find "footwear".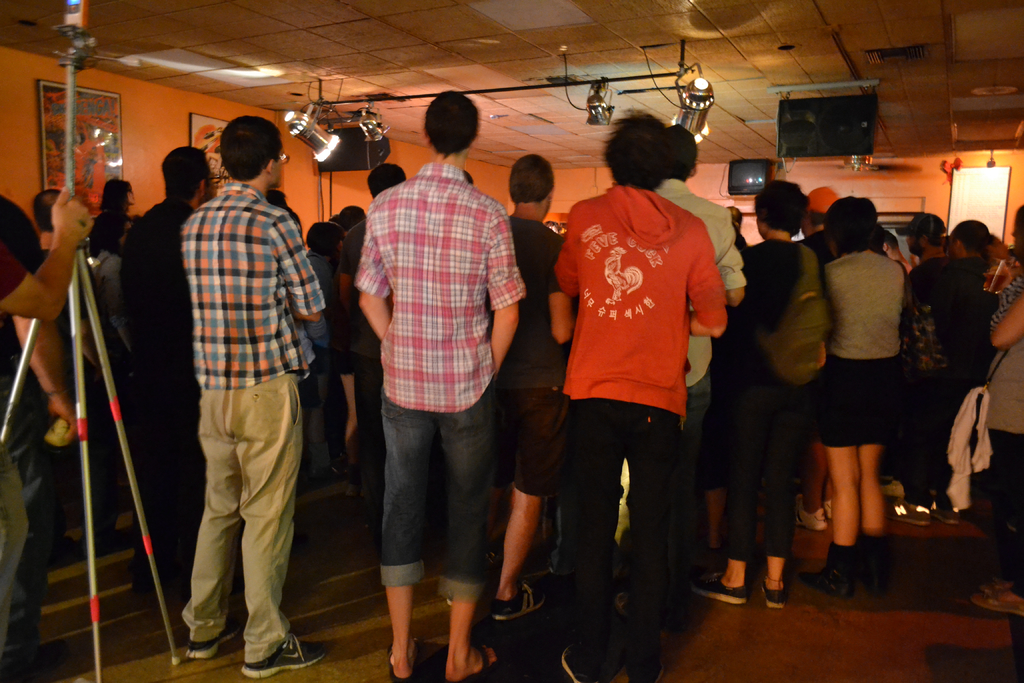
[687,572,746,611].
